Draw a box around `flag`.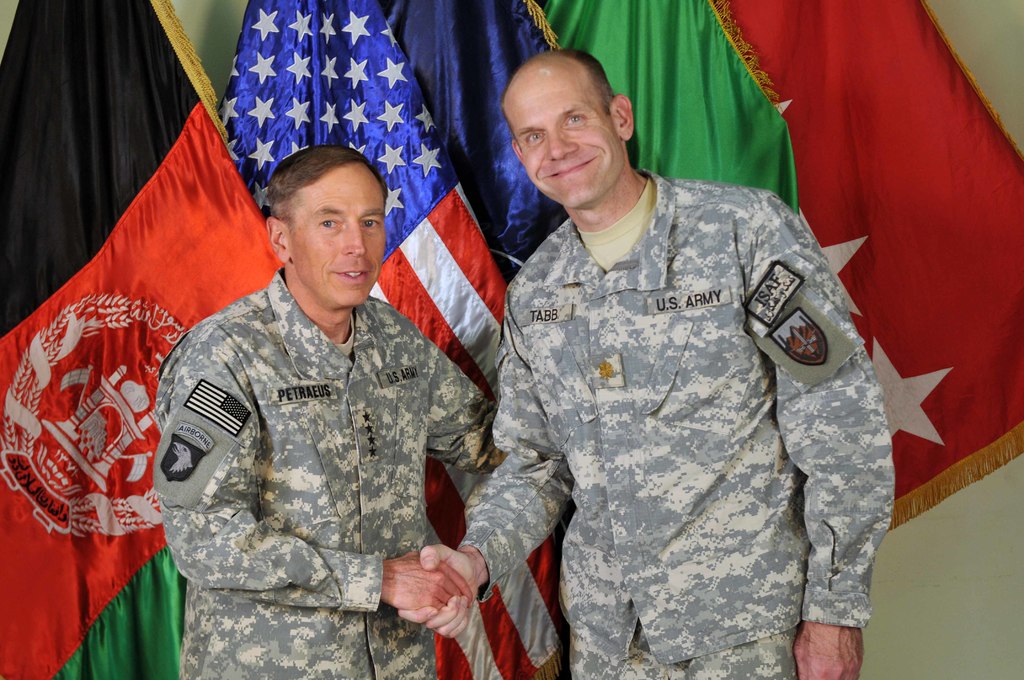
0 97 287 679.
